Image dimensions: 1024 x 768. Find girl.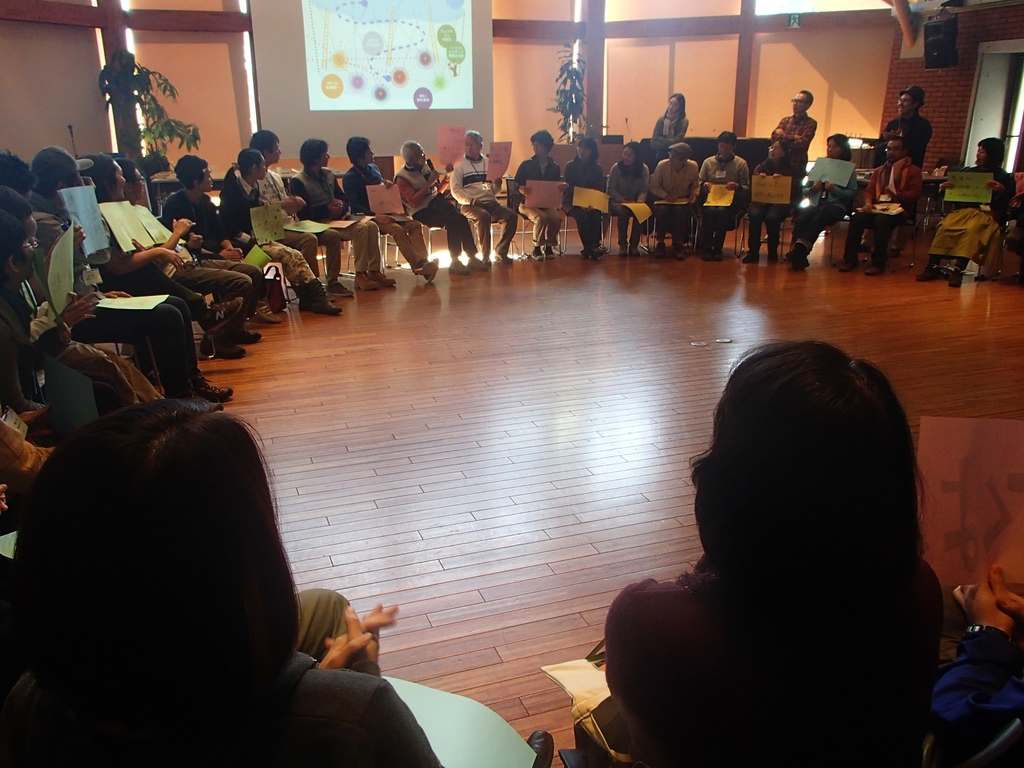
(574, 339, 942, 767).
